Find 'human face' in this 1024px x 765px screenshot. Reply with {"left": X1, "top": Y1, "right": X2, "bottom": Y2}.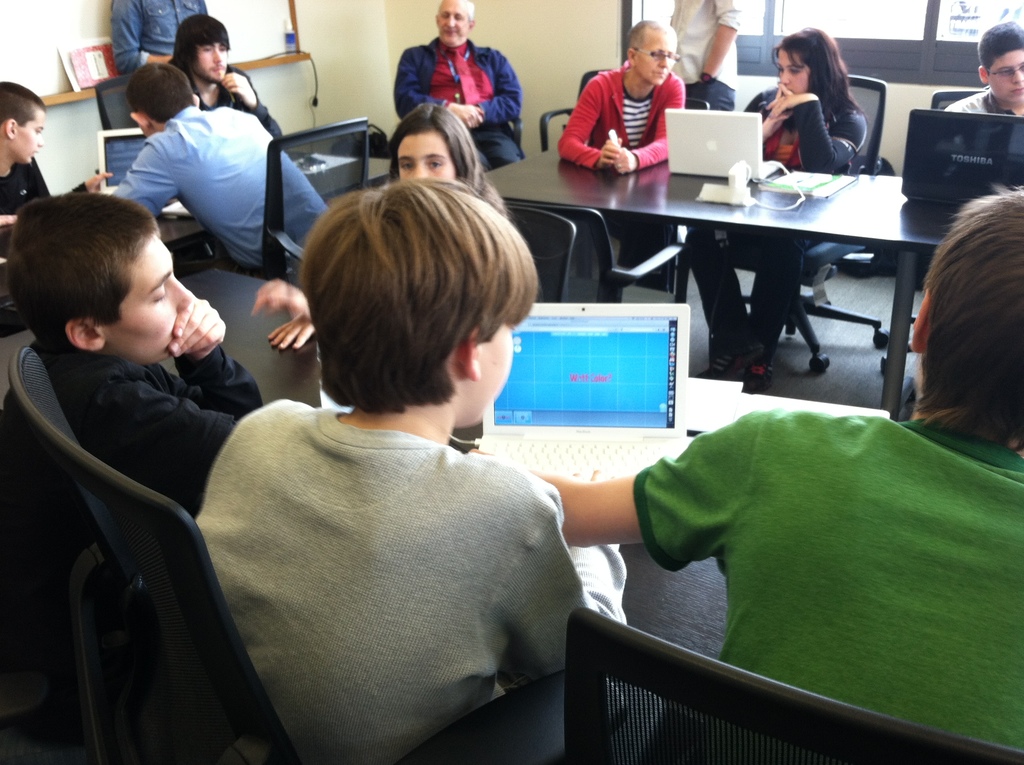
{"left": 399, "top": 131, "right": 450, "bottom": 178}.
